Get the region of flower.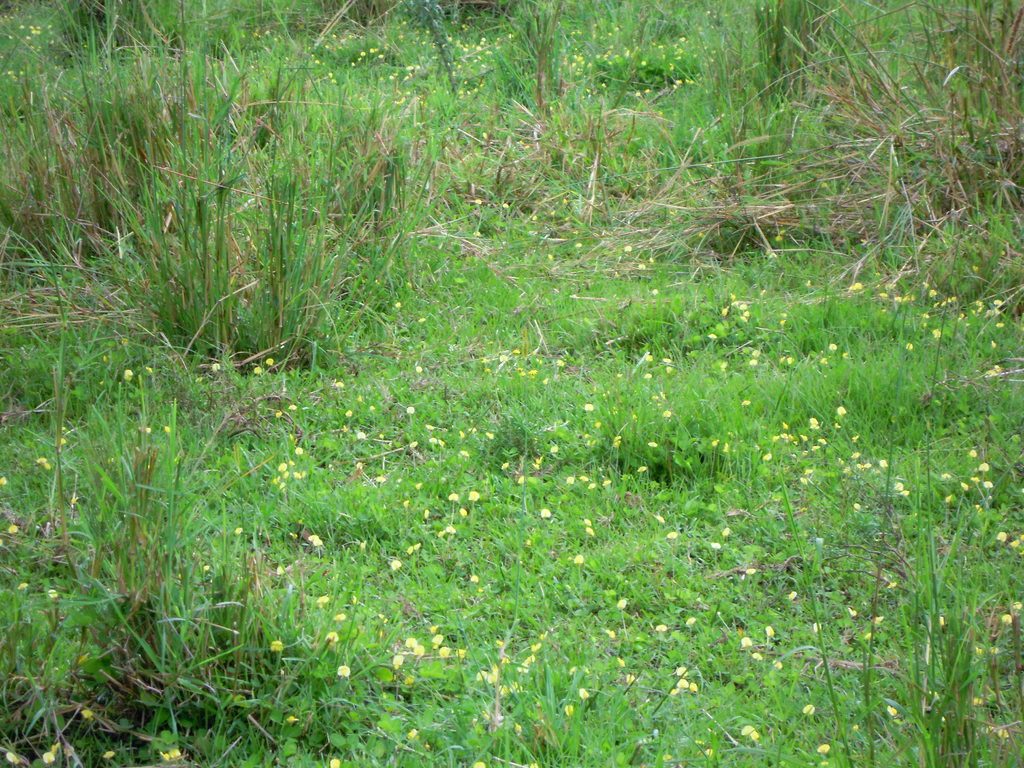
<bbox>578, 688, 594, 701</bbox>.
